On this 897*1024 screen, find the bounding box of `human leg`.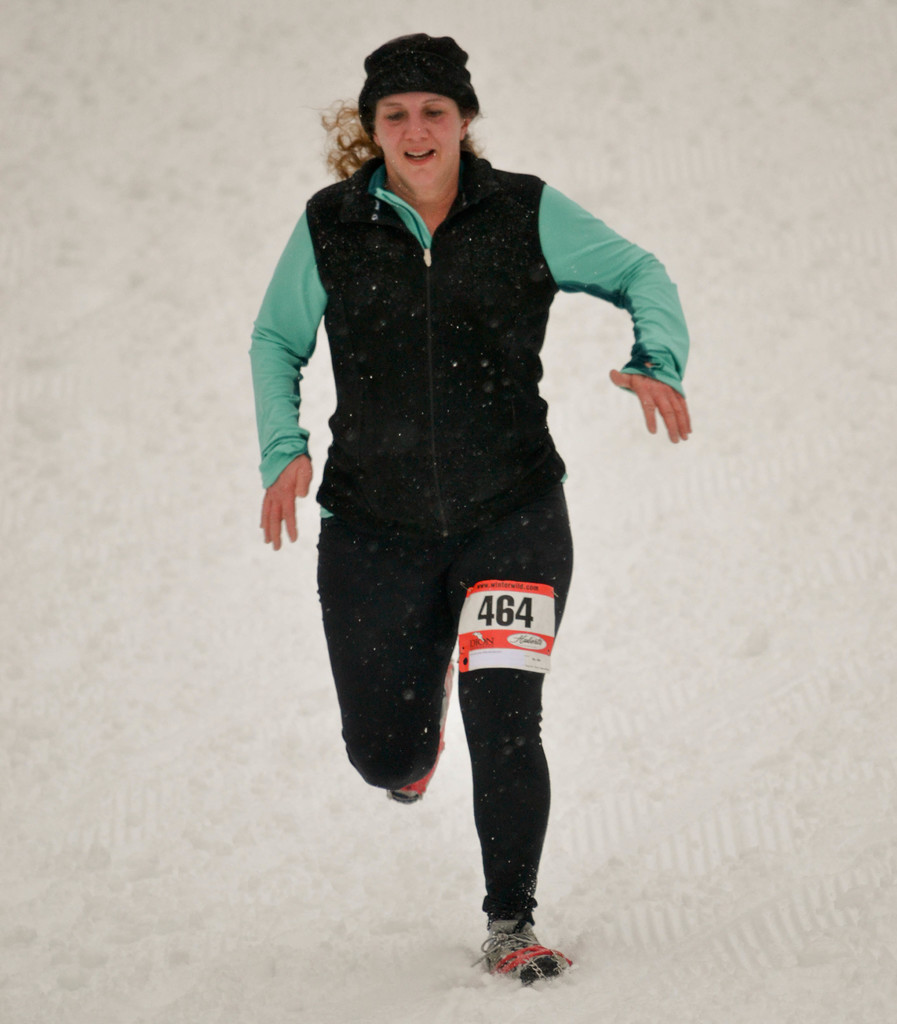
Bounding box: crop(322, 512, 462, 811).
